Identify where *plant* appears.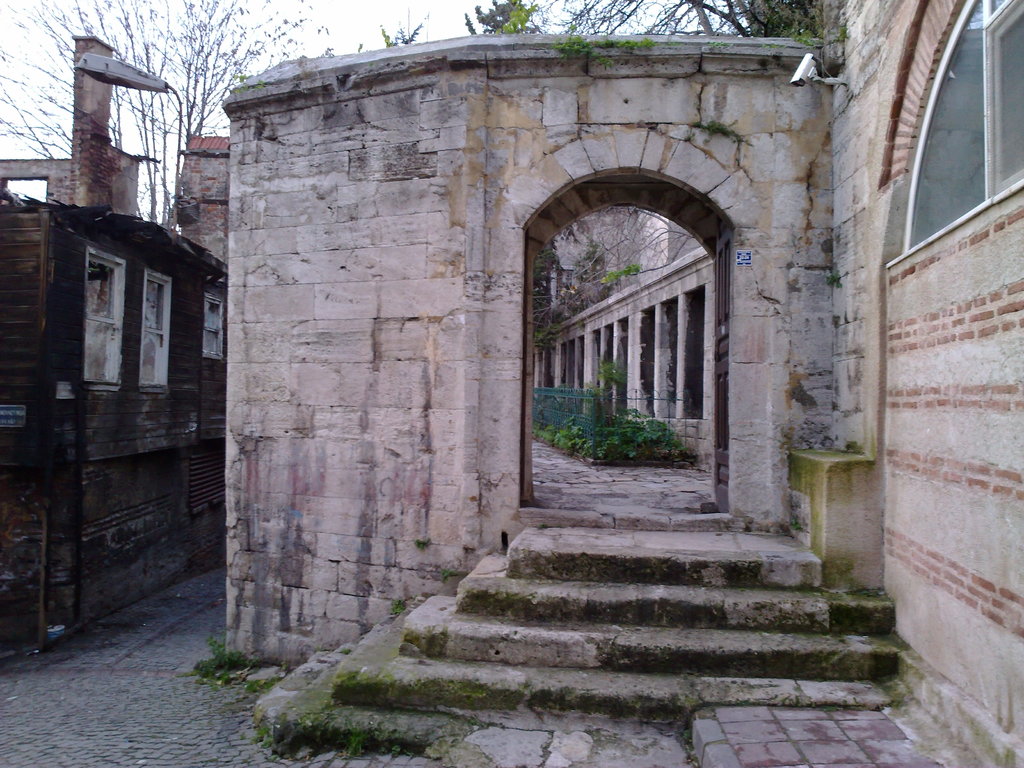
Appears at rect(604, 256, 640, 284).
